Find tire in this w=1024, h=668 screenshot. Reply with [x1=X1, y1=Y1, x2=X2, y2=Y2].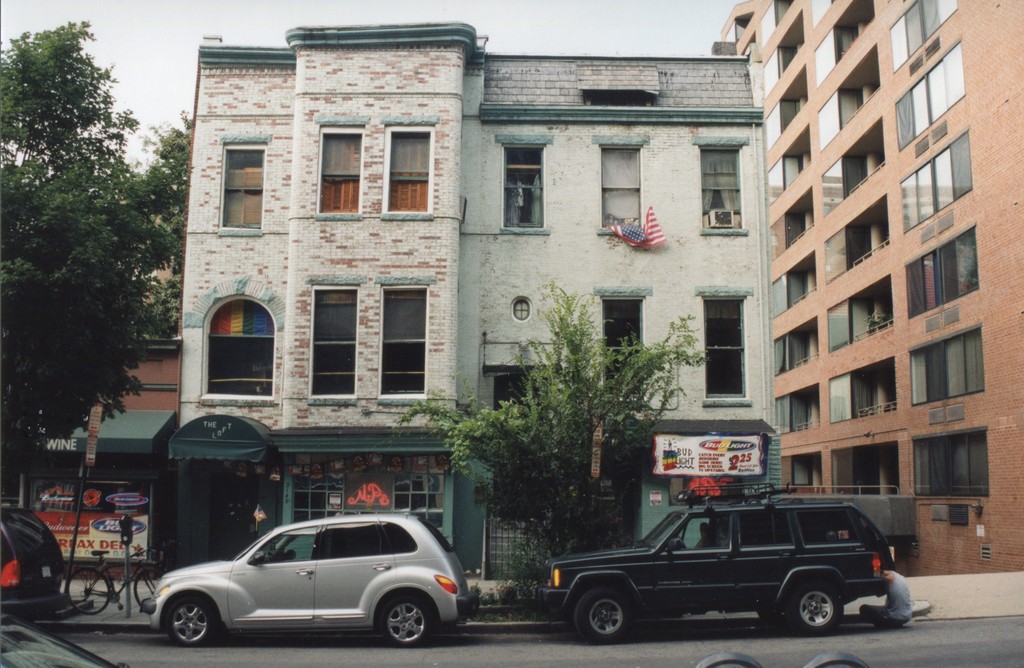
[x1=136, y1=565, x2=163, y2=614].
